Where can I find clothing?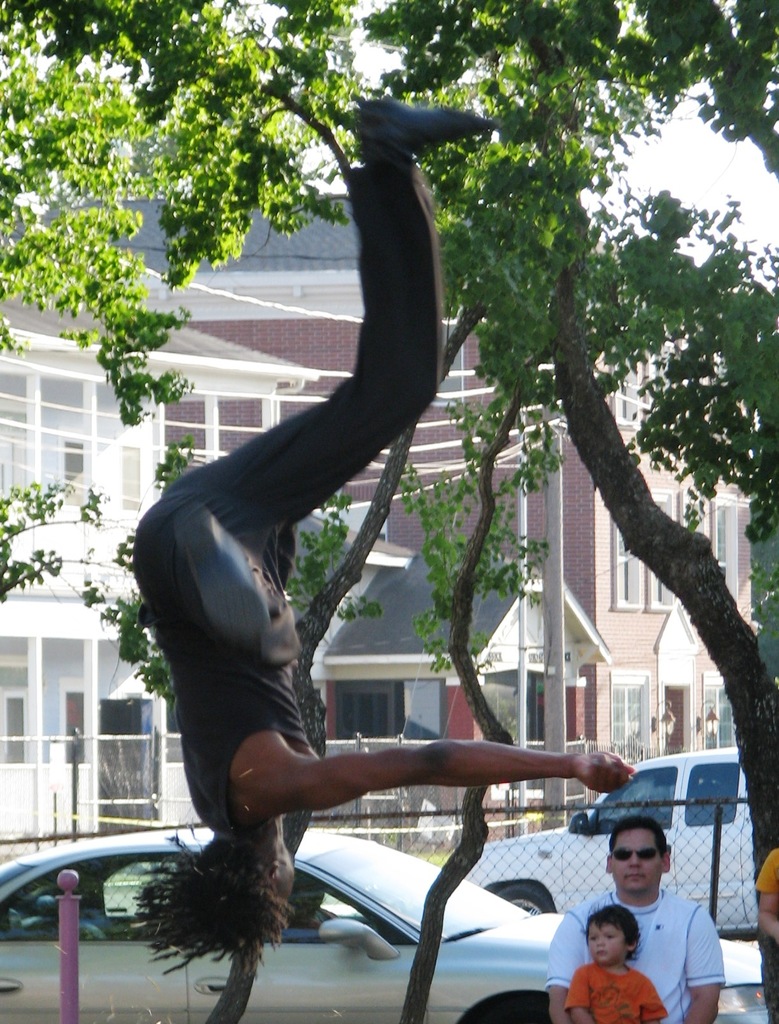
You can find it at [571,961,660,1020].
